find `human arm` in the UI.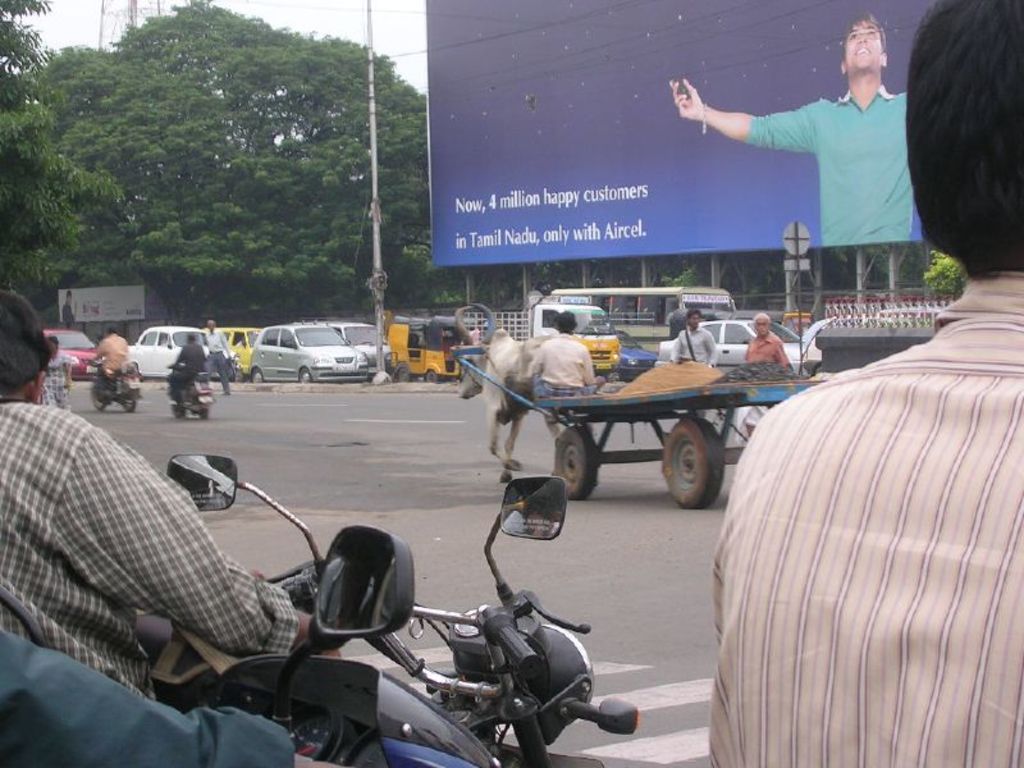
UI element at 676,69,795,159.
